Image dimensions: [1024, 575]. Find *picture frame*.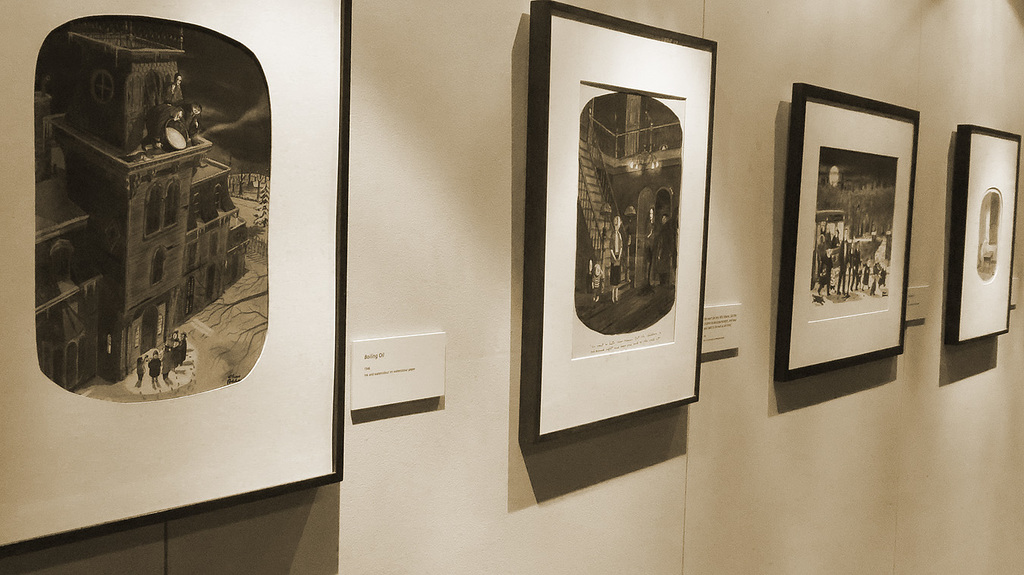
<bbox>0, 0, 353, 558</bbox>.
